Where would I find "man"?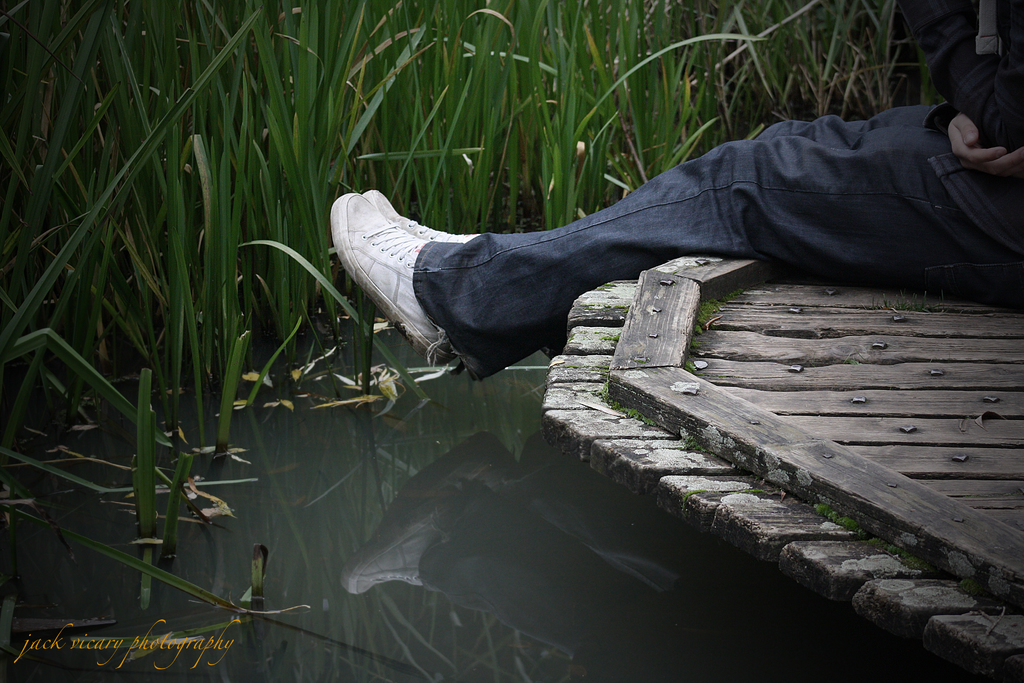
At 306, 86, 995, 381.
